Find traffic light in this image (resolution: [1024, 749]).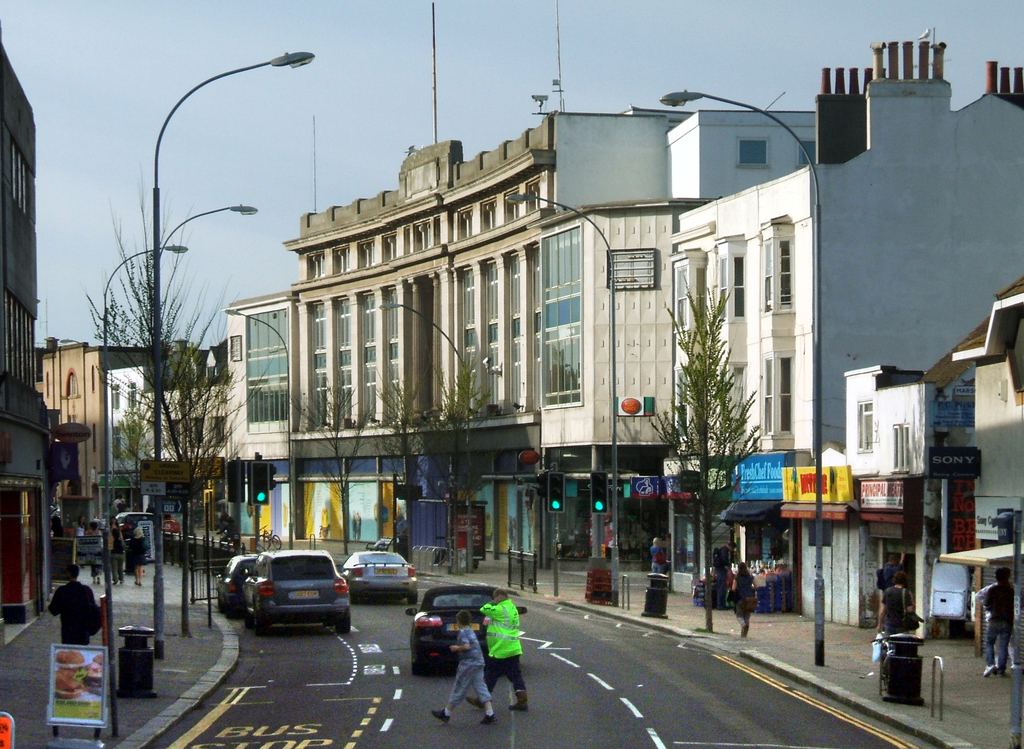
box=[591, 471, 606, 515].
